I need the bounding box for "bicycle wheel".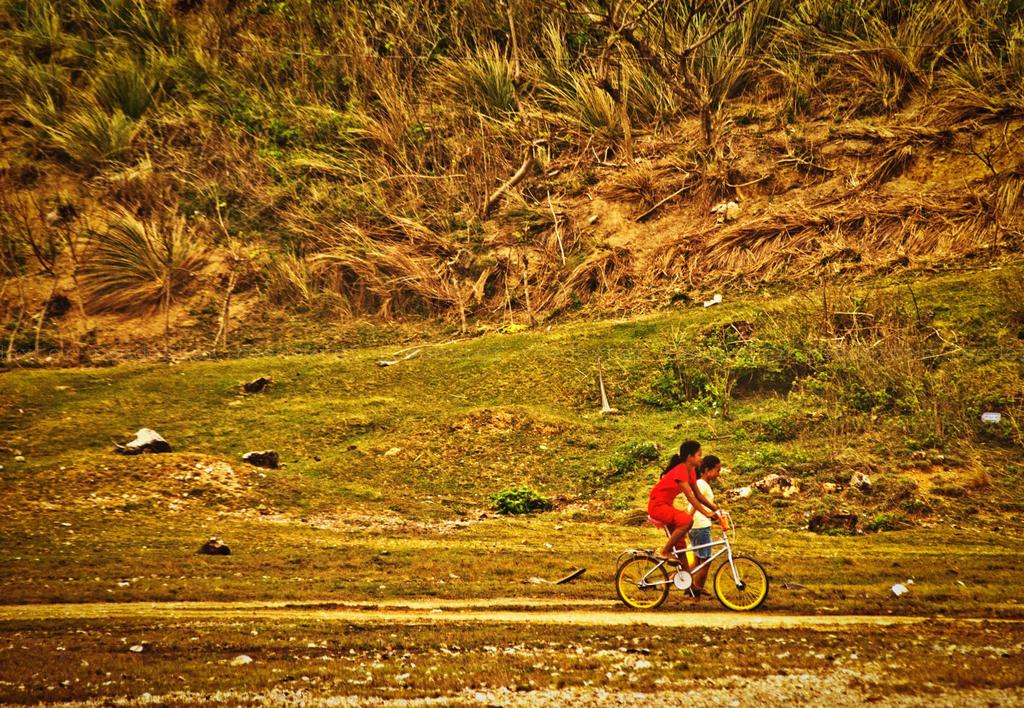
Here it is: 614,554,669,611.
